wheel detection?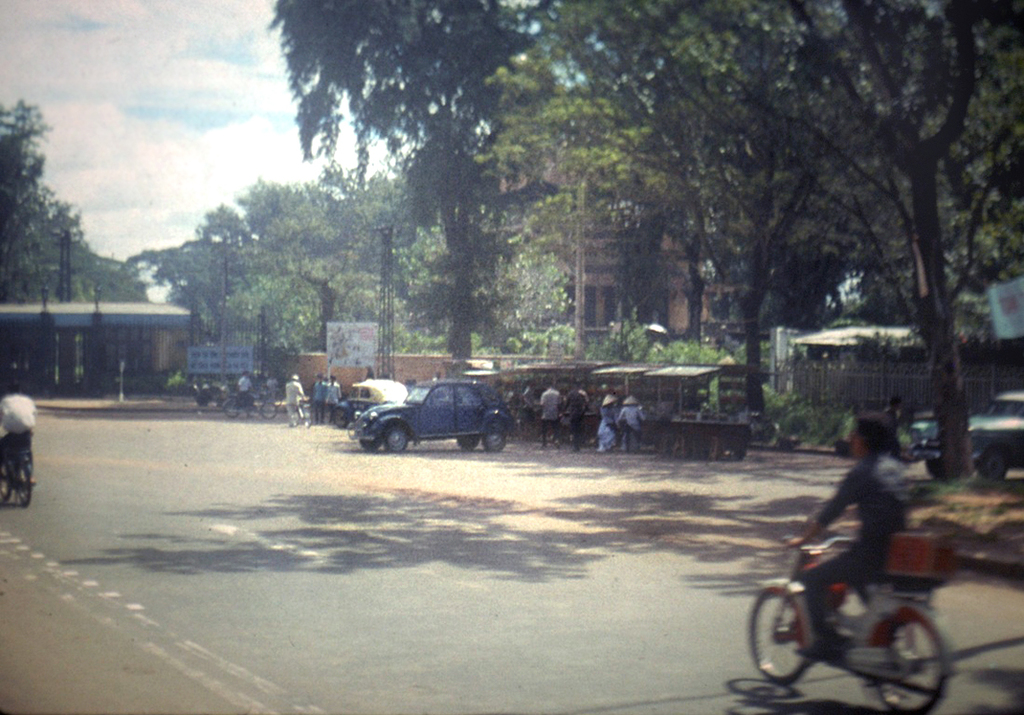
BBox(223, 400, 239, 413)
